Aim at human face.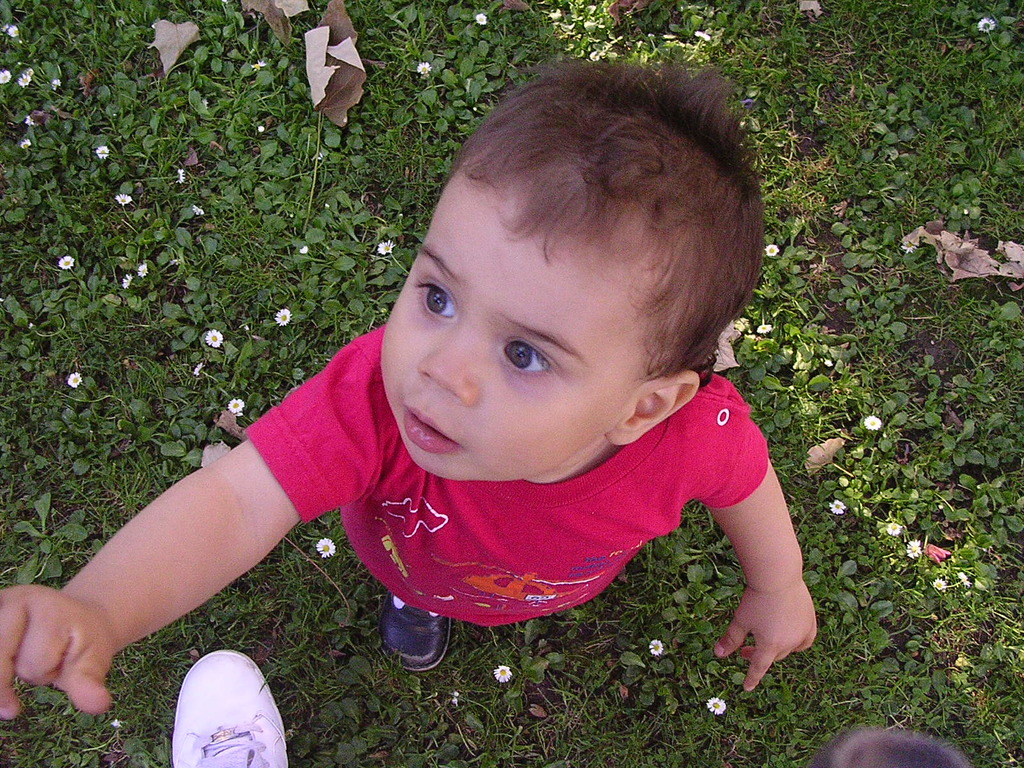
Aimed at {"left": 381, "top": 166, "right": 645, "bottom": 480}.
